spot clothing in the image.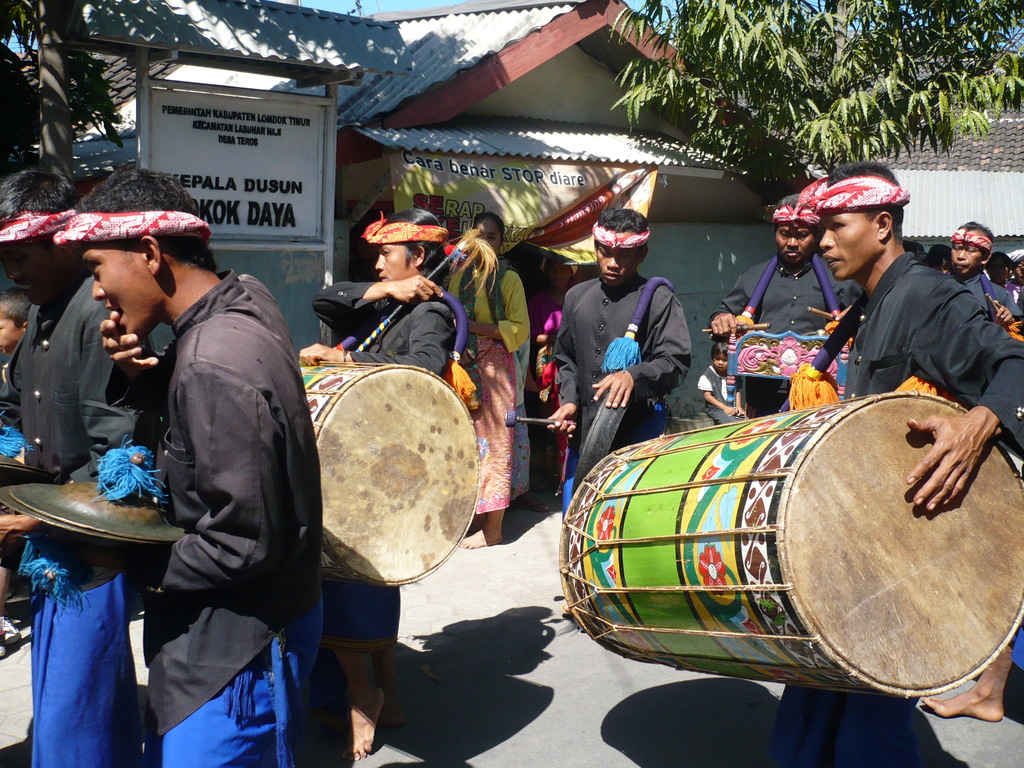
clothing found at (143,264,328,767).
